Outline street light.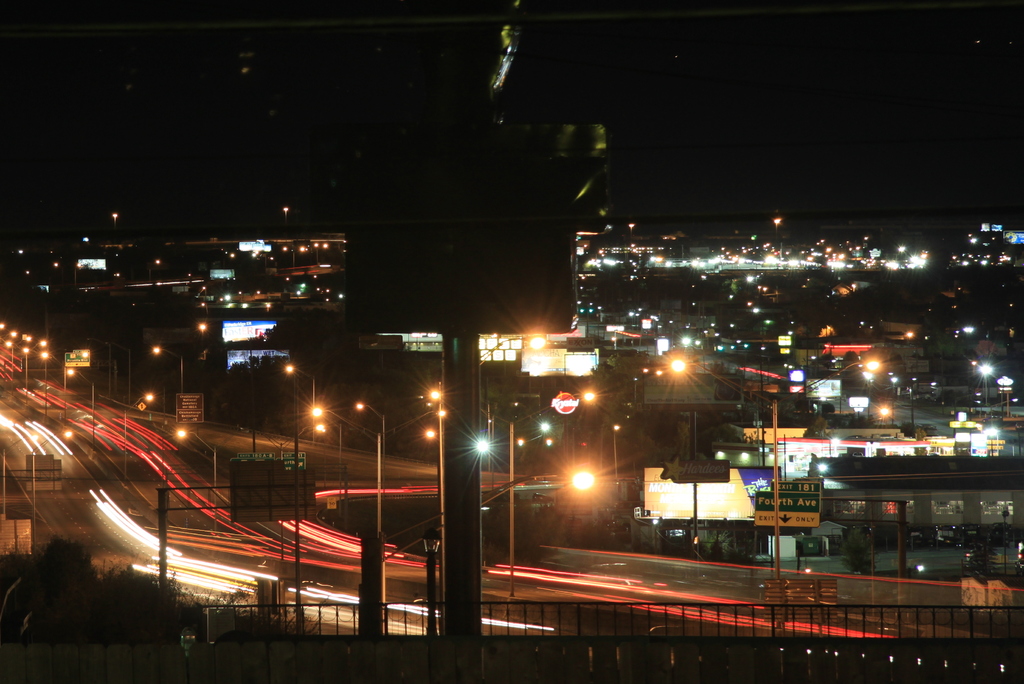
Outline: rect(152, 345, 186, 402).
